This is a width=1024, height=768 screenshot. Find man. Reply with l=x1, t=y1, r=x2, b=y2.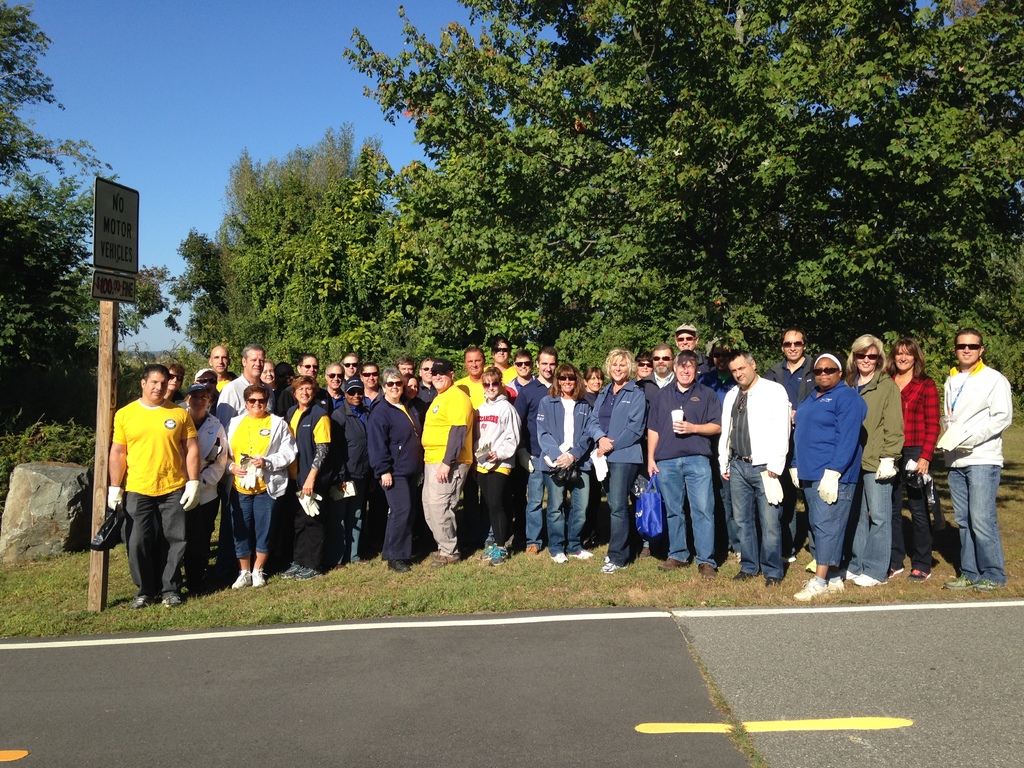
l=632, t=344, r=678, b=426.
